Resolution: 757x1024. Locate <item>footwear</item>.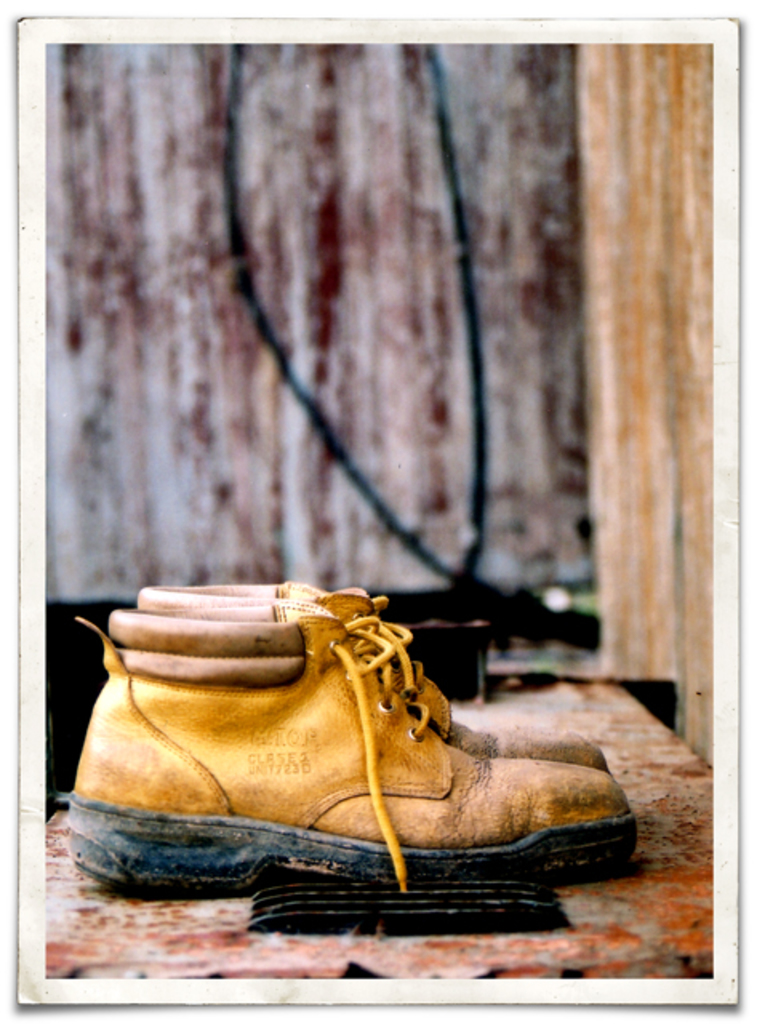
locate(136, 592, 611, 774).
